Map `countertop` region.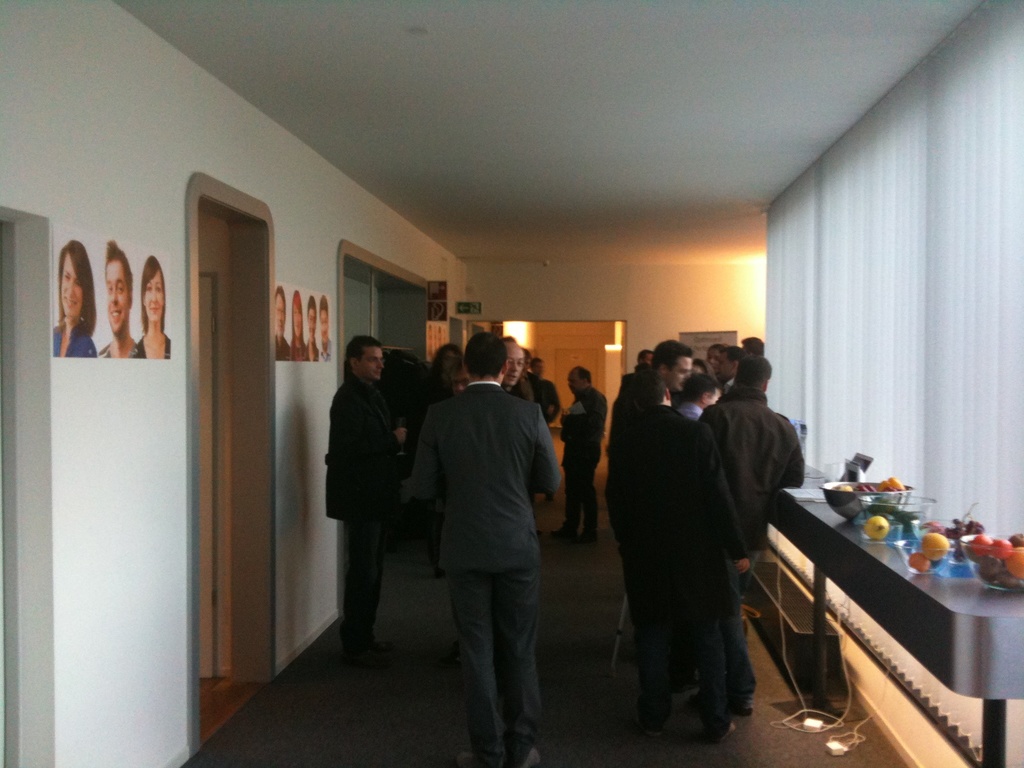
Mapped to select_region(772, 474, 1023, 704).
